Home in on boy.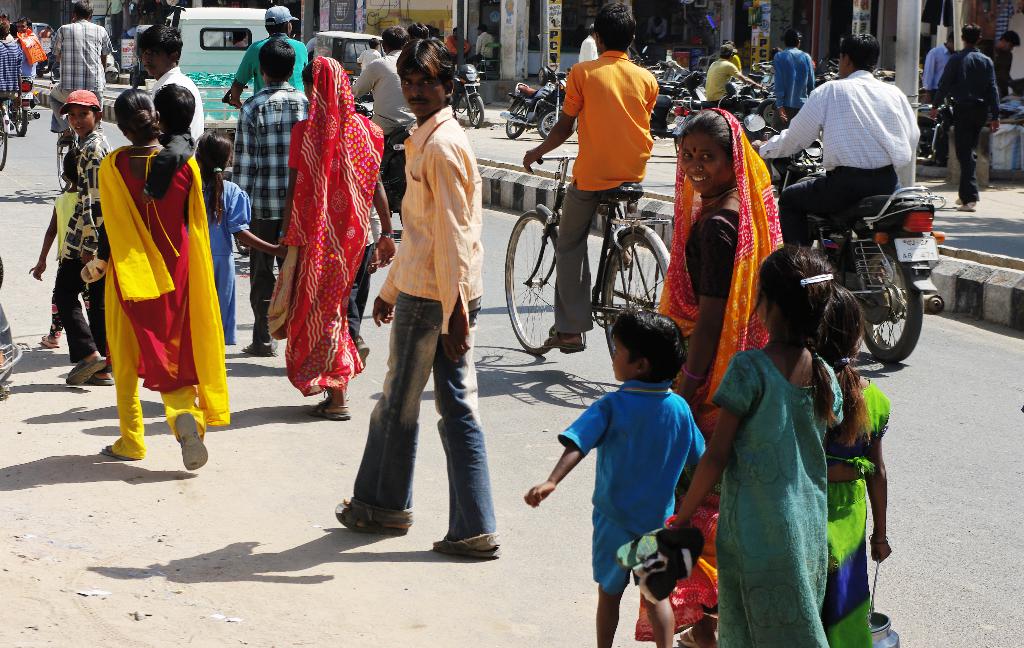
Homed in at x1=525, y1=309, x2=708, y2=646.
